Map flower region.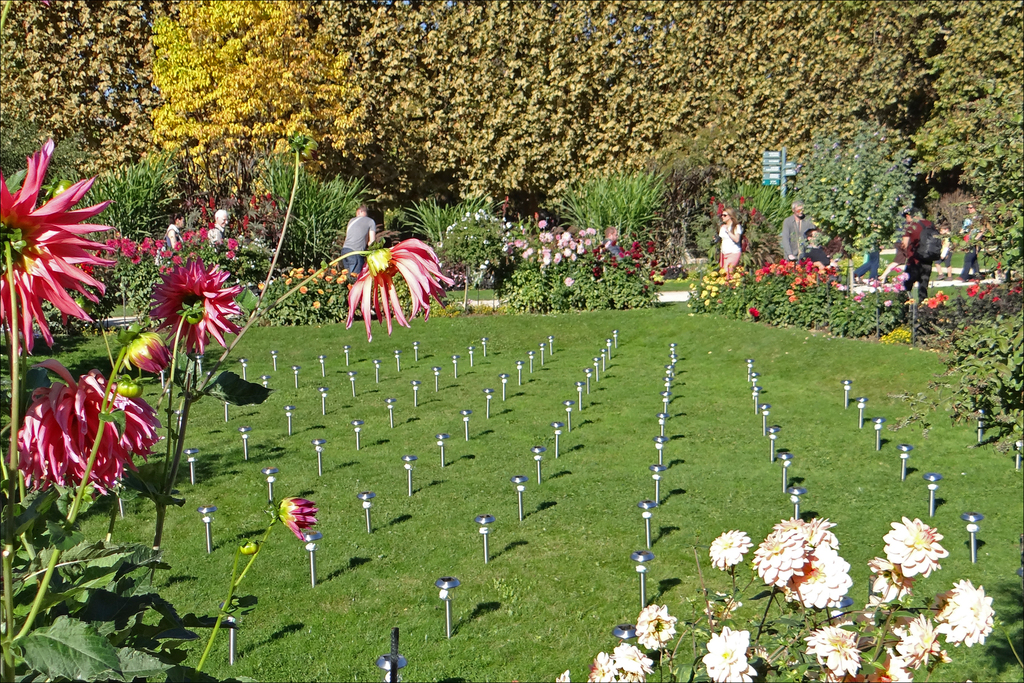
Mapped to bbox=[18, 366, 158, 495].
